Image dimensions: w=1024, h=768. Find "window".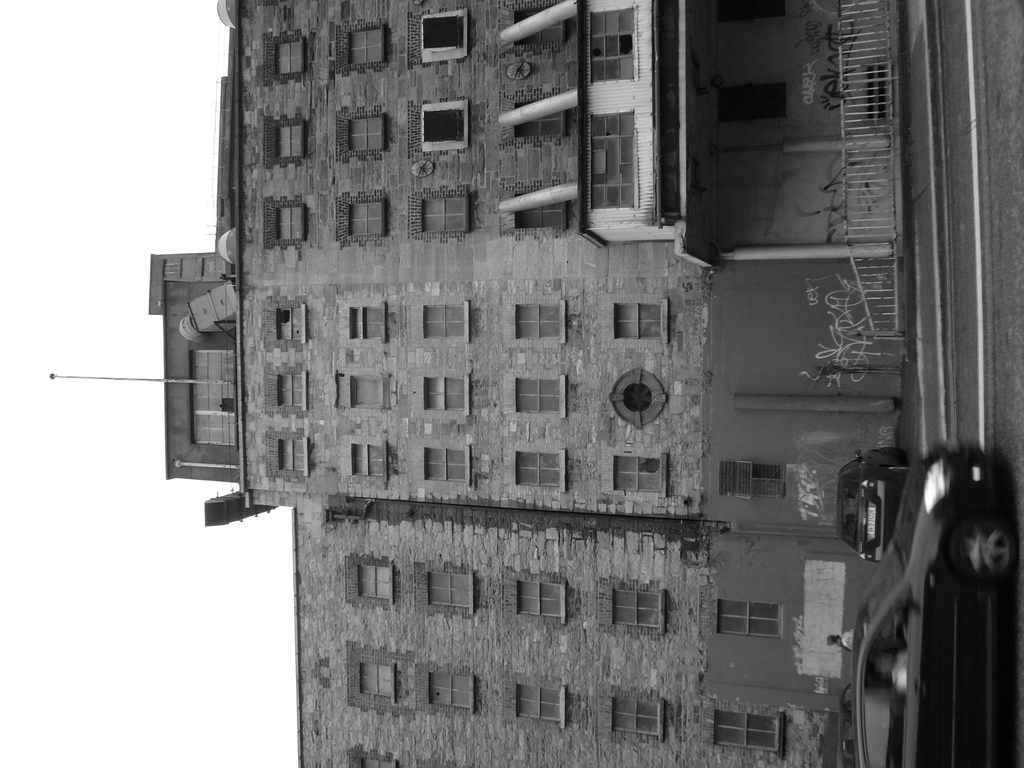
bbox(358, 563, 392, 604).
